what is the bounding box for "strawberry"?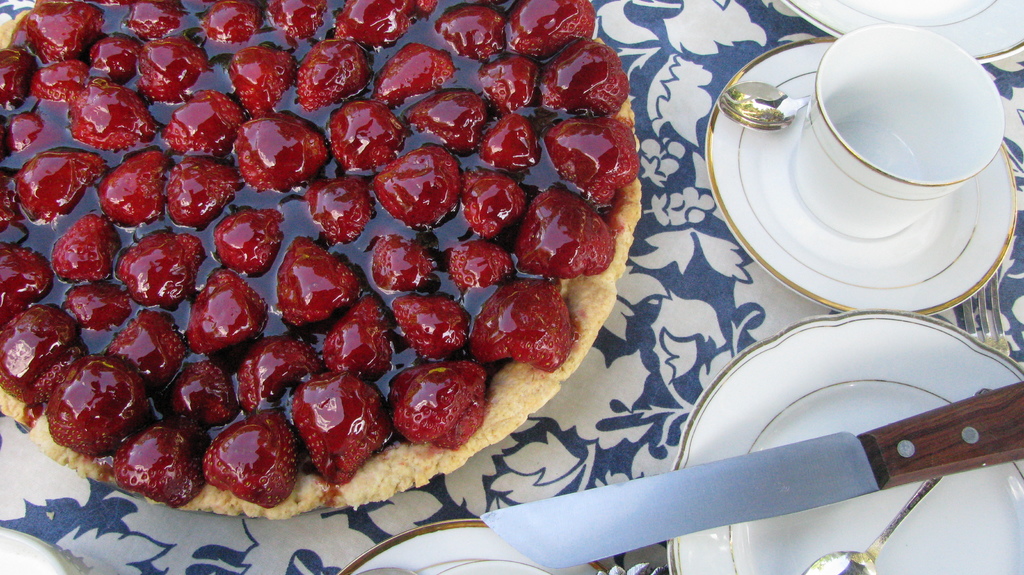
bbox(390, 293, 468, 359).
